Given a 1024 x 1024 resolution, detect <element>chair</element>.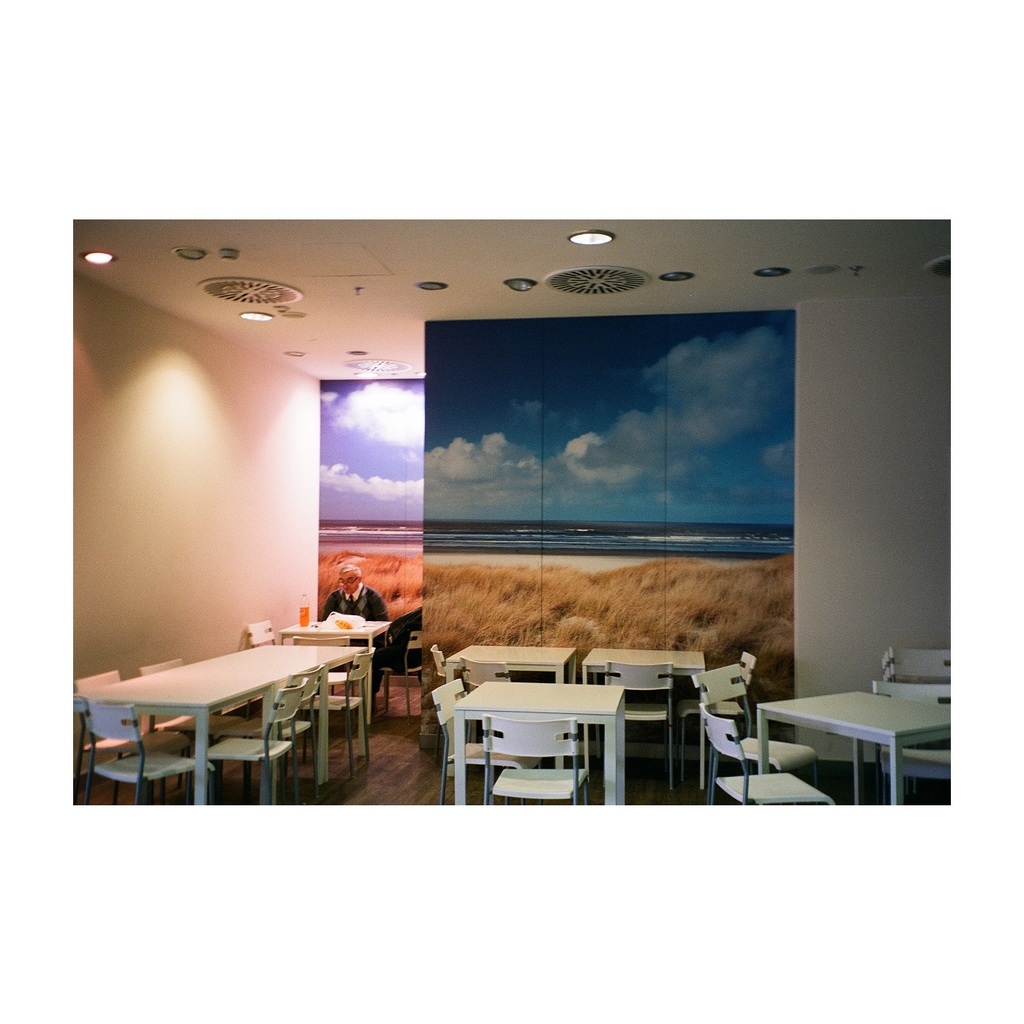
74 701 199 799.
